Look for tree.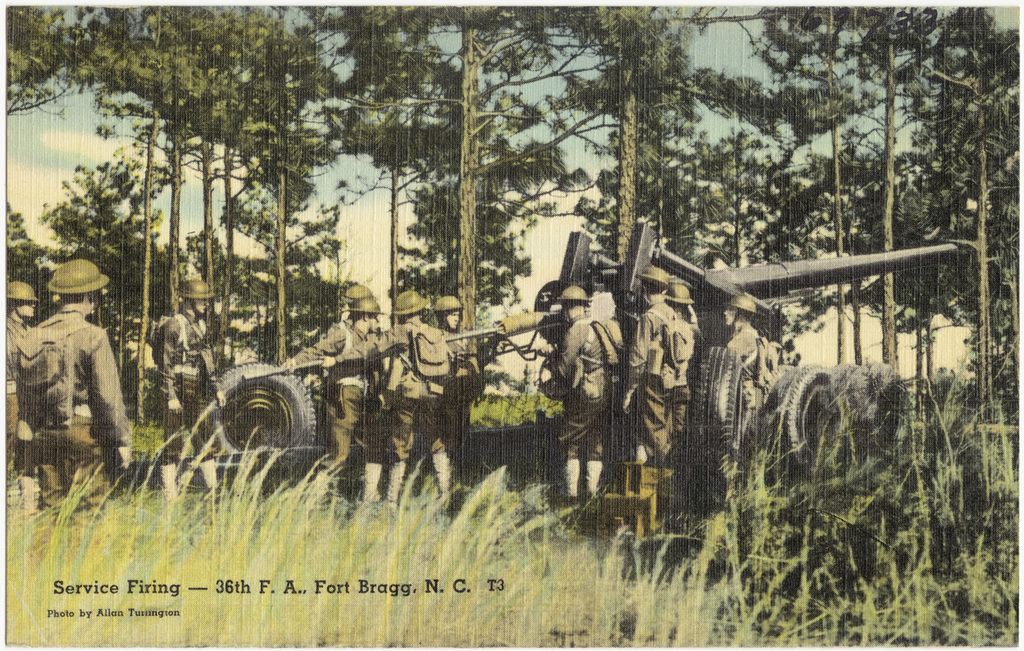
Found: (73,13,186,401).
